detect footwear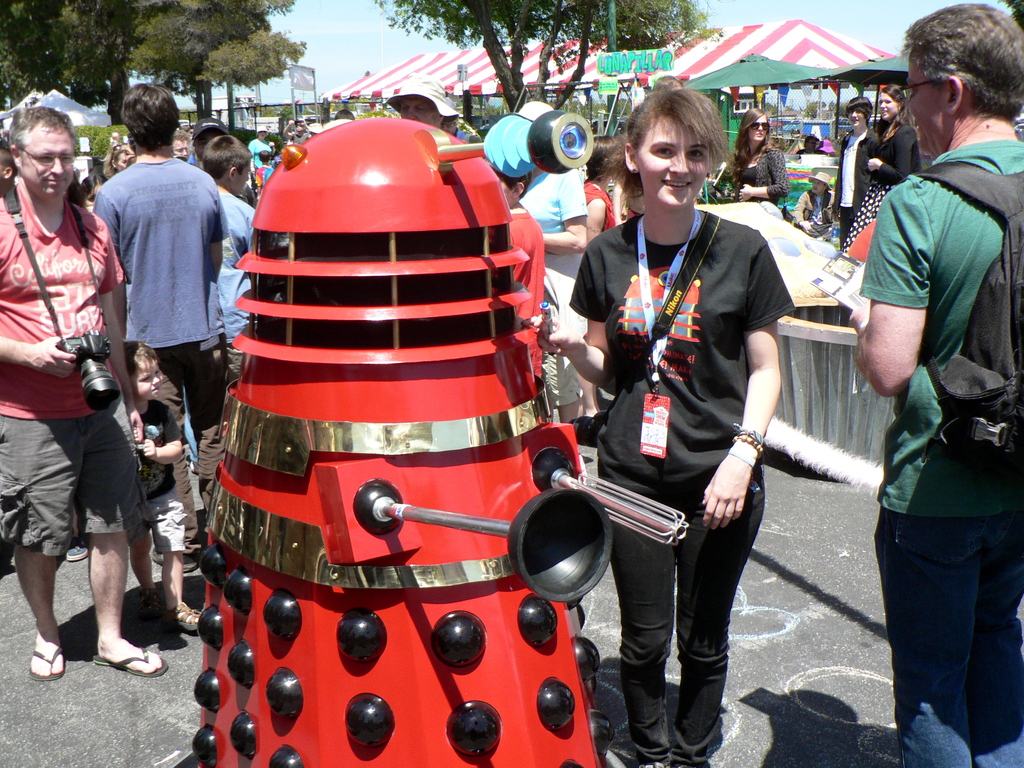
(164,600,206,634)
